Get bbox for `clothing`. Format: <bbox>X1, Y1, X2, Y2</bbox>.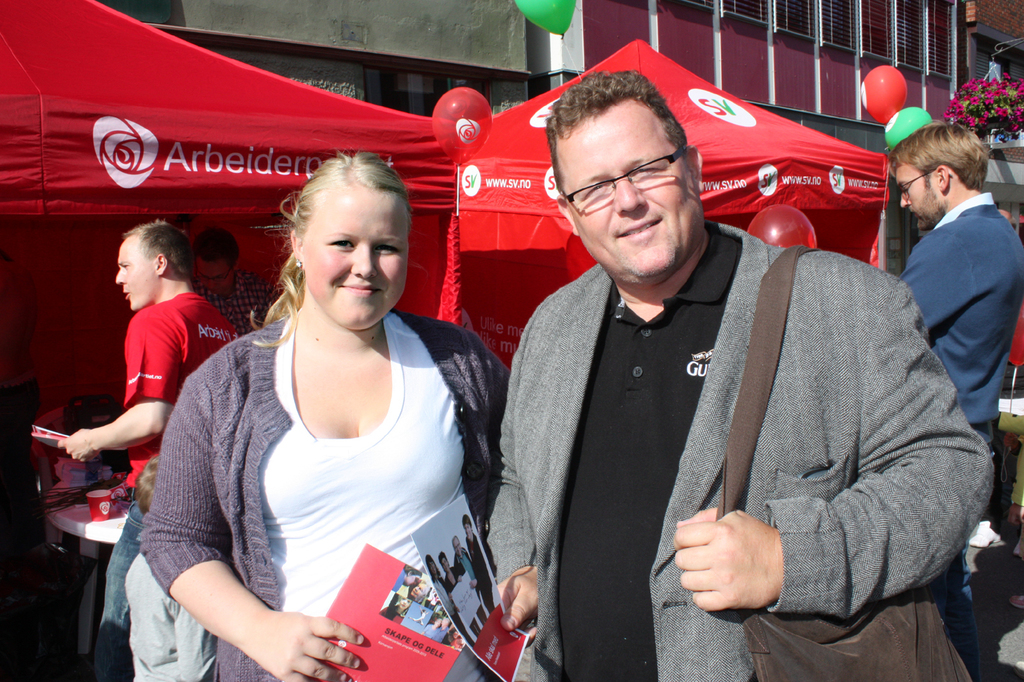
<bbox>501, 218, 994, 681</bbox>.
